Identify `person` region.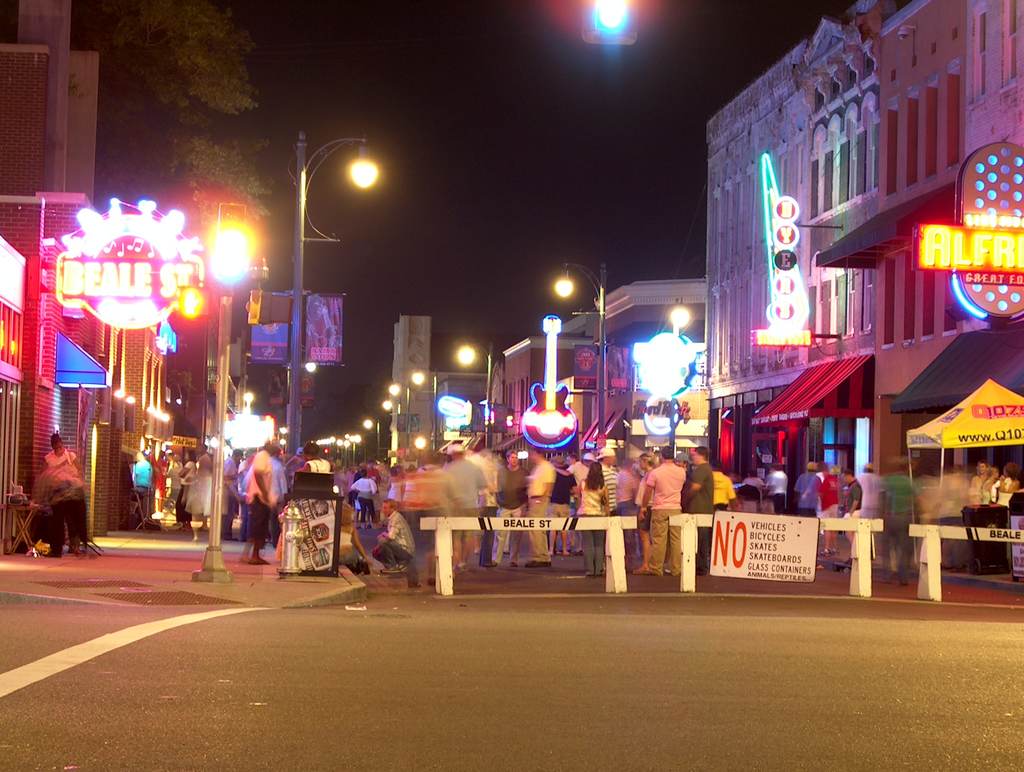
Region: bbox(37, 436, 74, 564).
